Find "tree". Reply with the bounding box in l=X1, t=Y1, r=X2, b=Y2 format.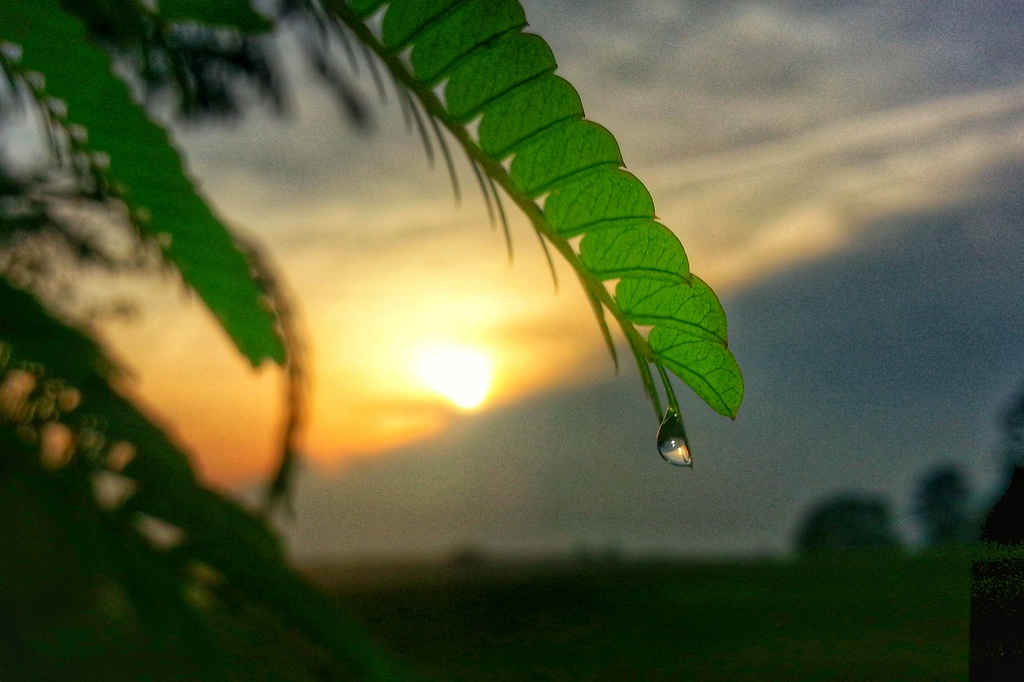
l=991, t=370, r=1023, b=528.
